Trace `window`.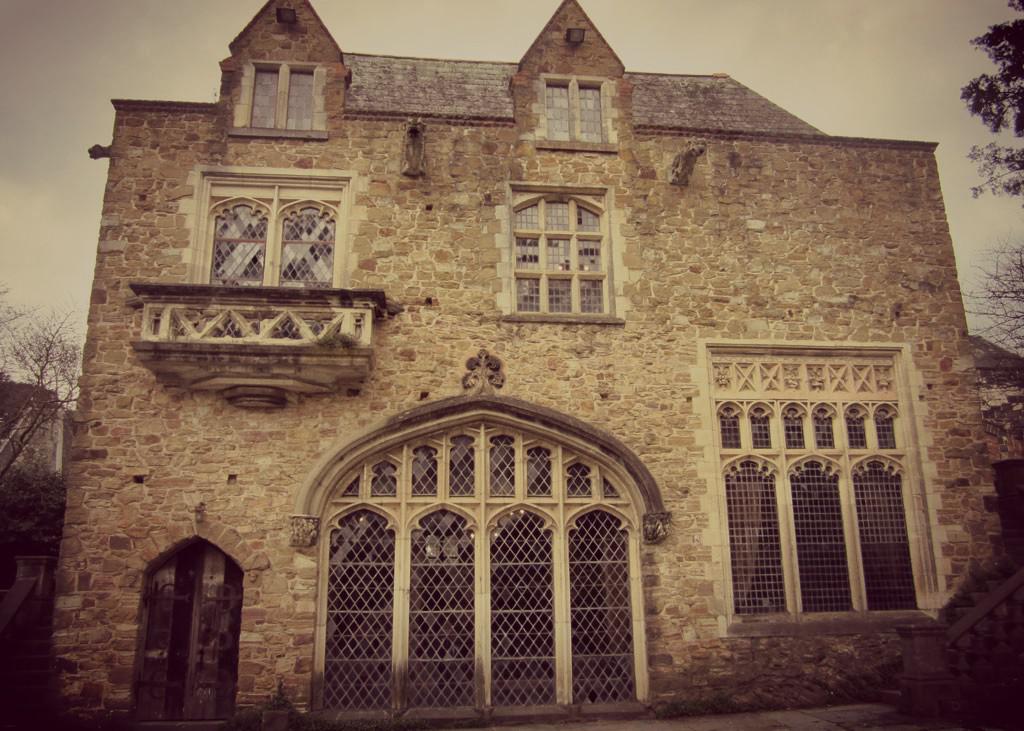
Traced to 194, 167, 355, 289.
